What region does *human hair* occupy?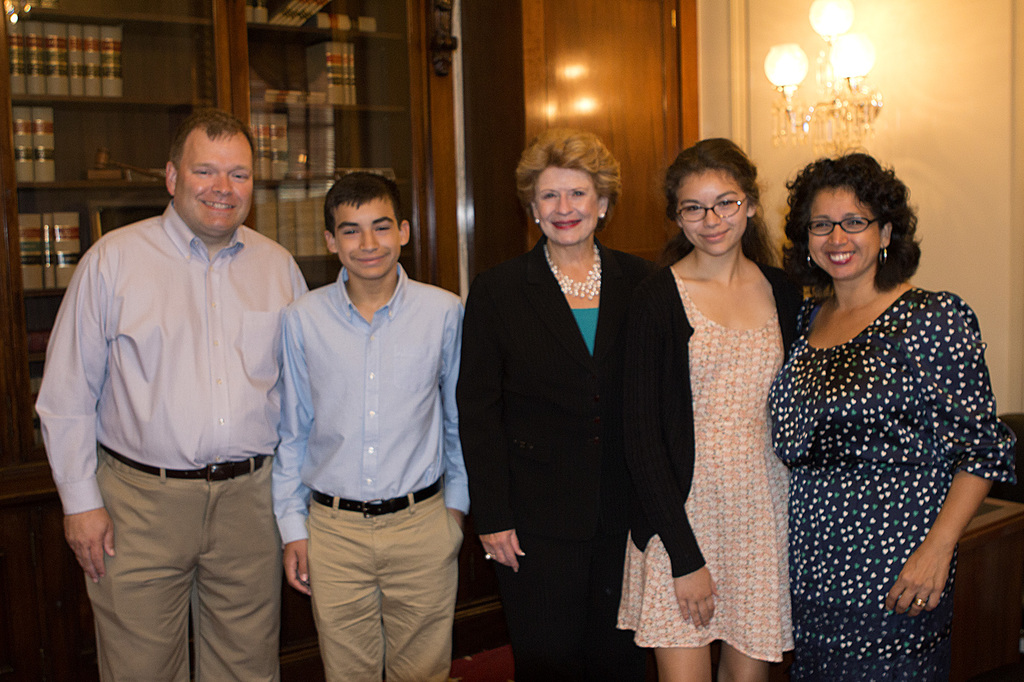
bbox(171, 105, 253, 172).
